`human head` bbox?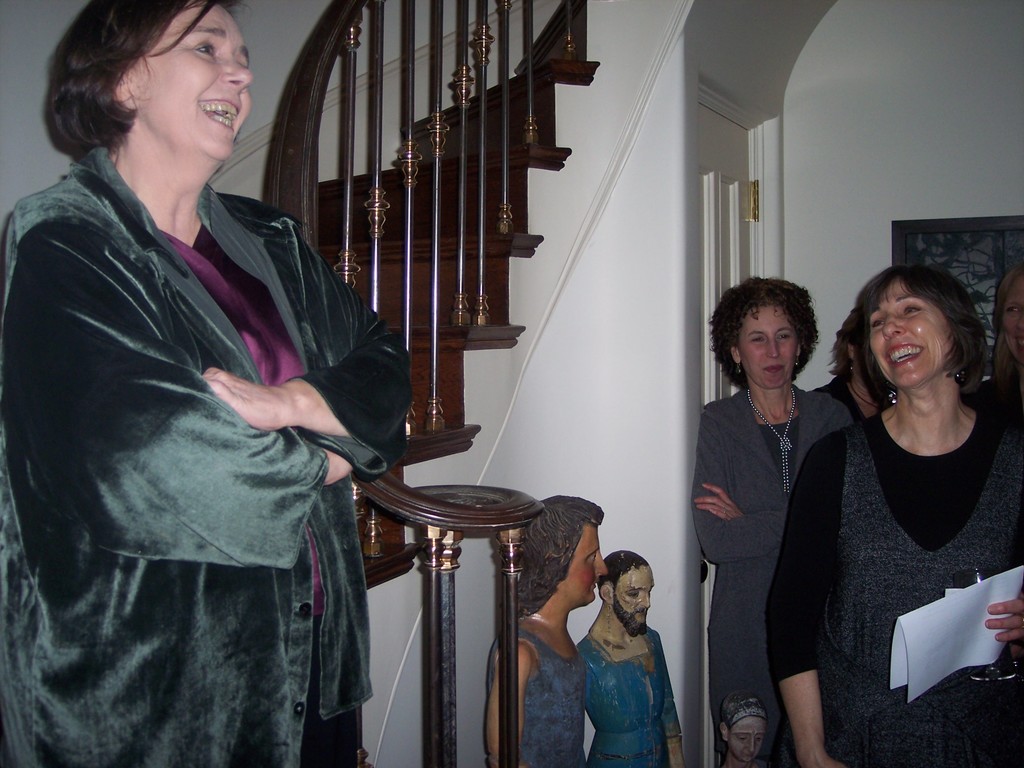
(x1=708, y1=283, x2=818, y2=396)
